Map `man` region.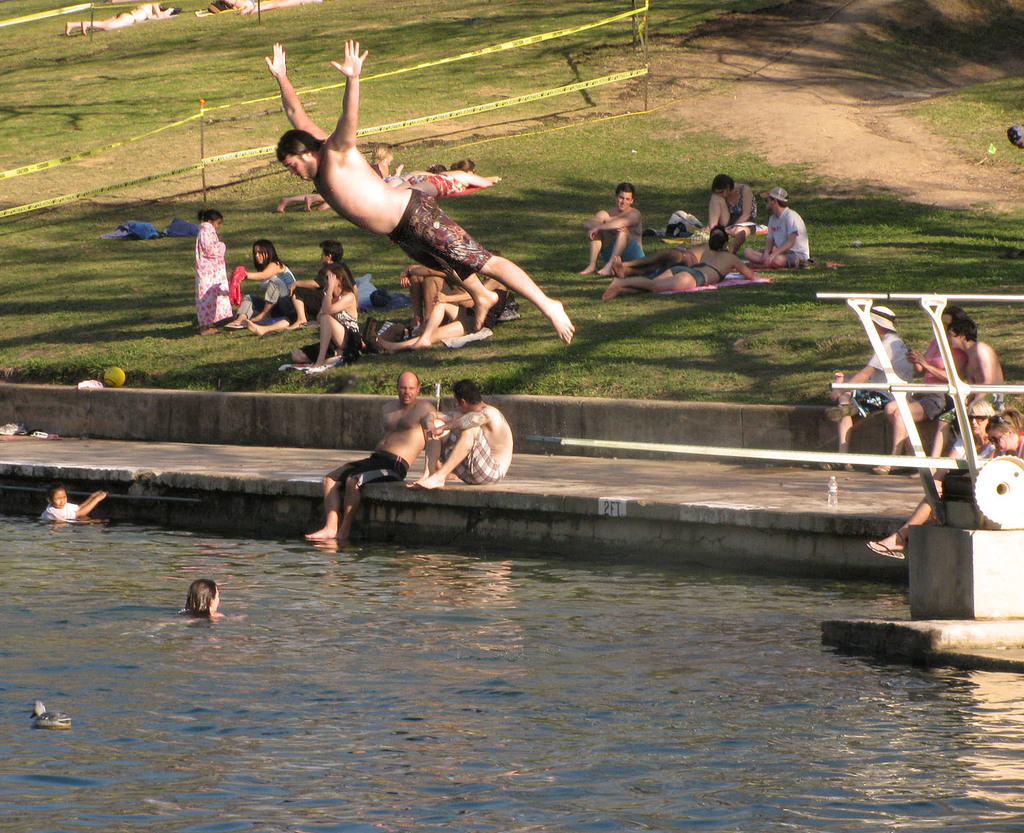
Mapped to region(575, 183, 642, 275).
